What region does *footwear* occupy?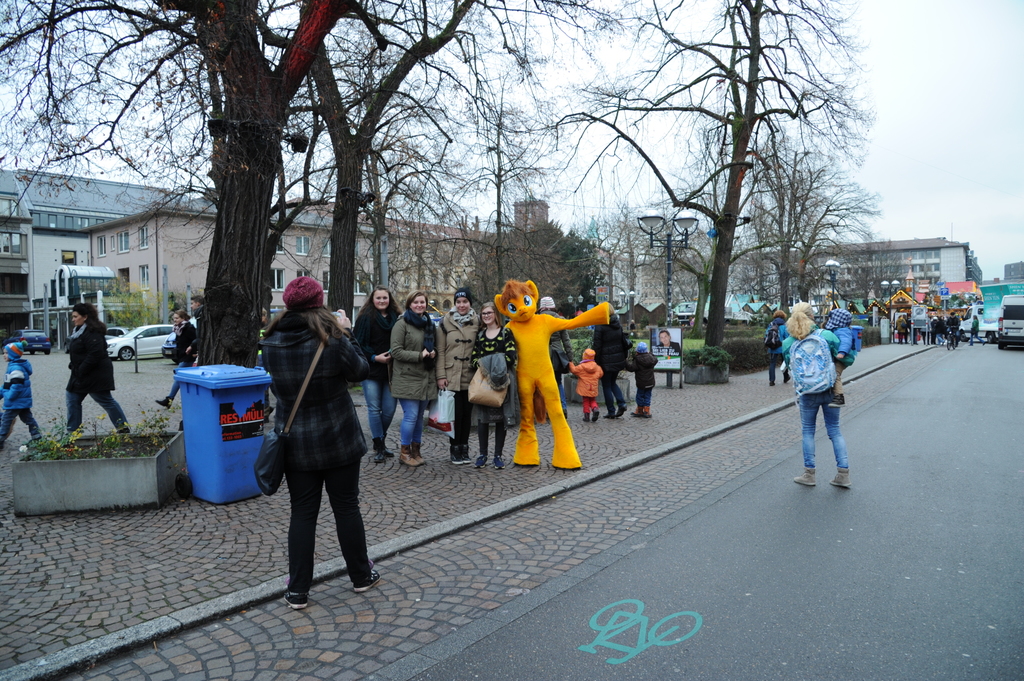
(x1=795, y1=464, x2=816, y2=490).
